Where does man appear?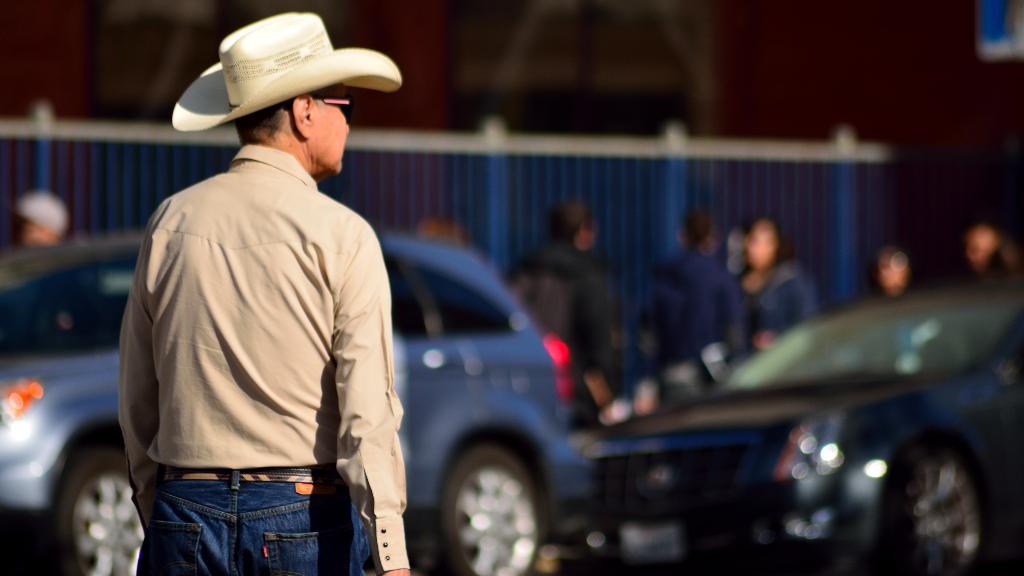
Appears at (113,0,413,575).
